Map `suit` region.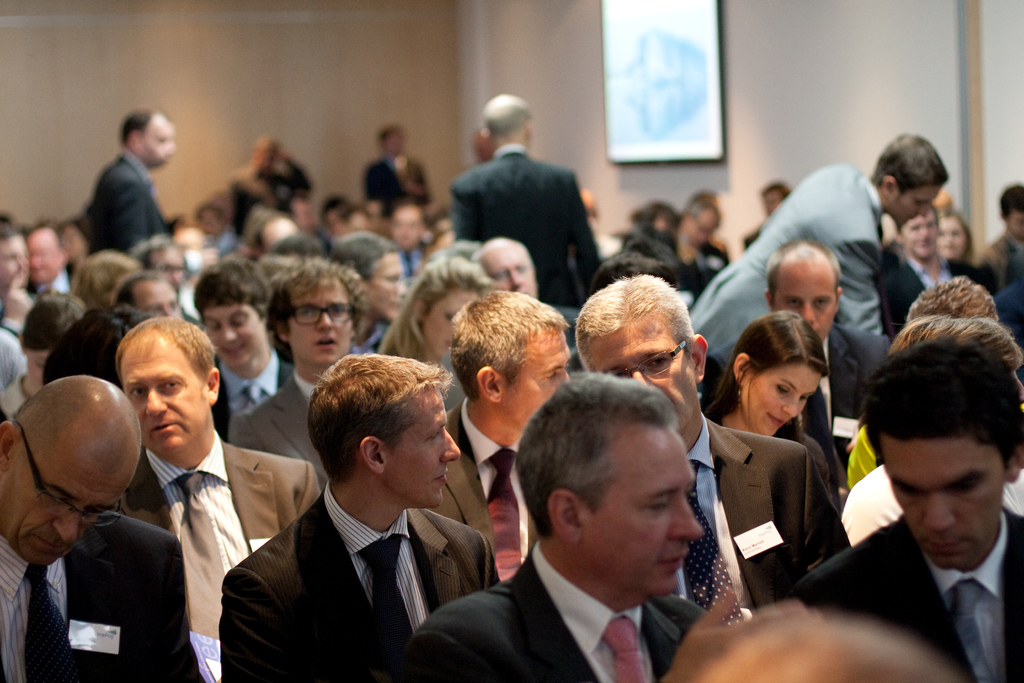
Mapped to [397, 537, 706, 682].
